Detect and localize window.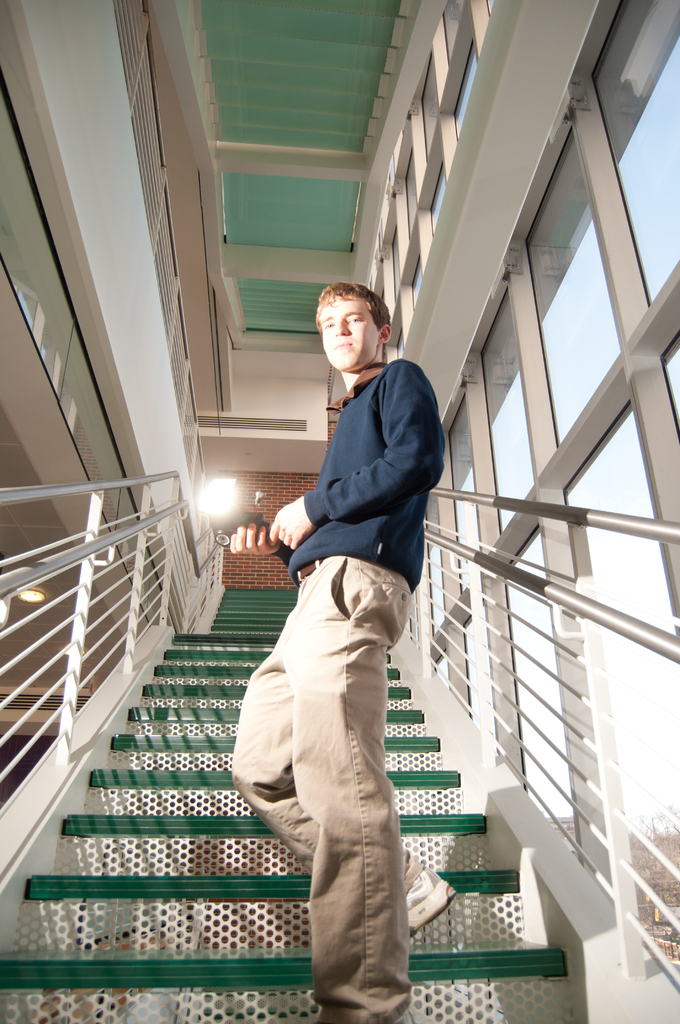
Localized at <box>661,331,679,431</box>.
